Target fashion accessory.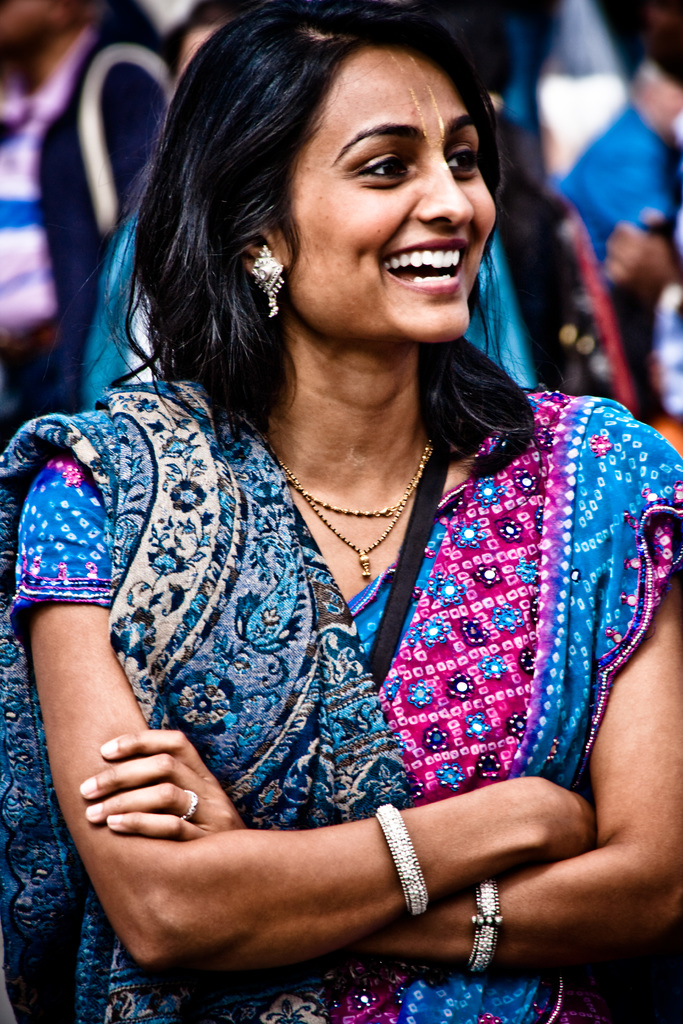
Target region: [176, 787, 204, 825].
